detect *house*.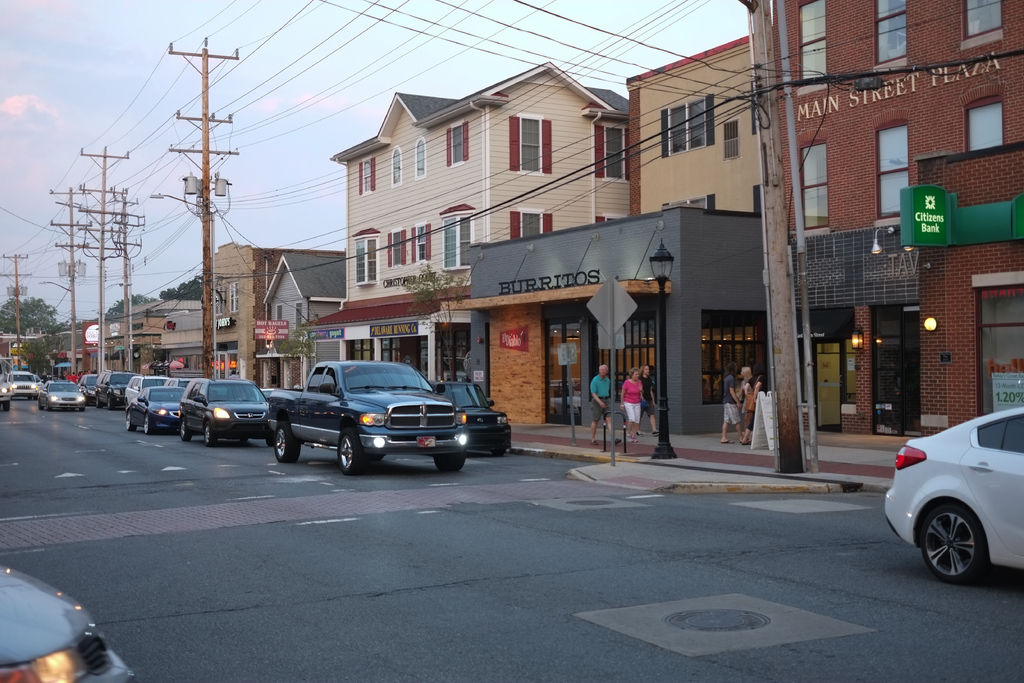
Detected at (145, 294, 212, 374).
